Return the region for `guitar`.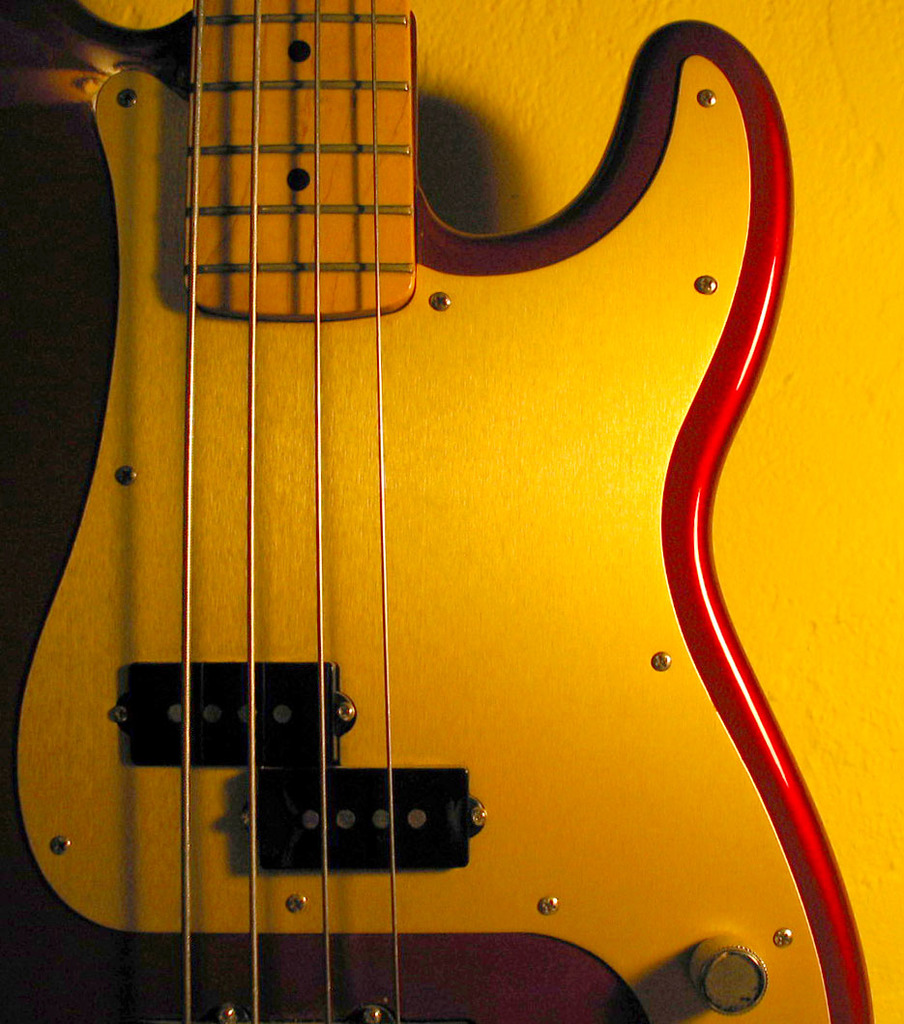
{"left": 0, "top": 0, "right": 873, "bottom": 1023}.
